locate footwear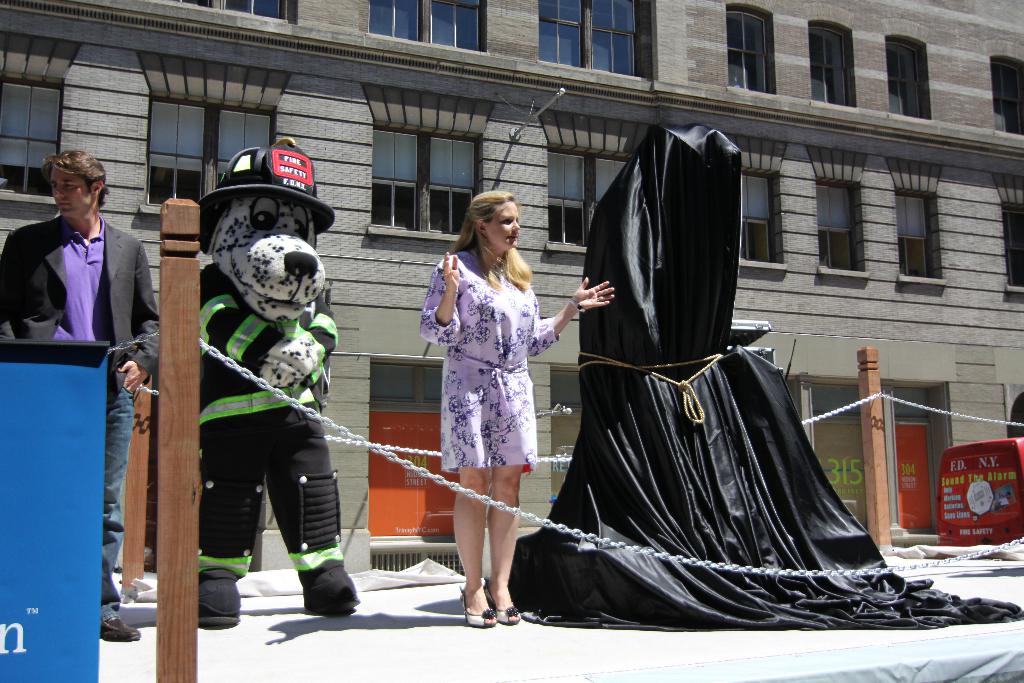
locate(306, 546, 369, 622)
